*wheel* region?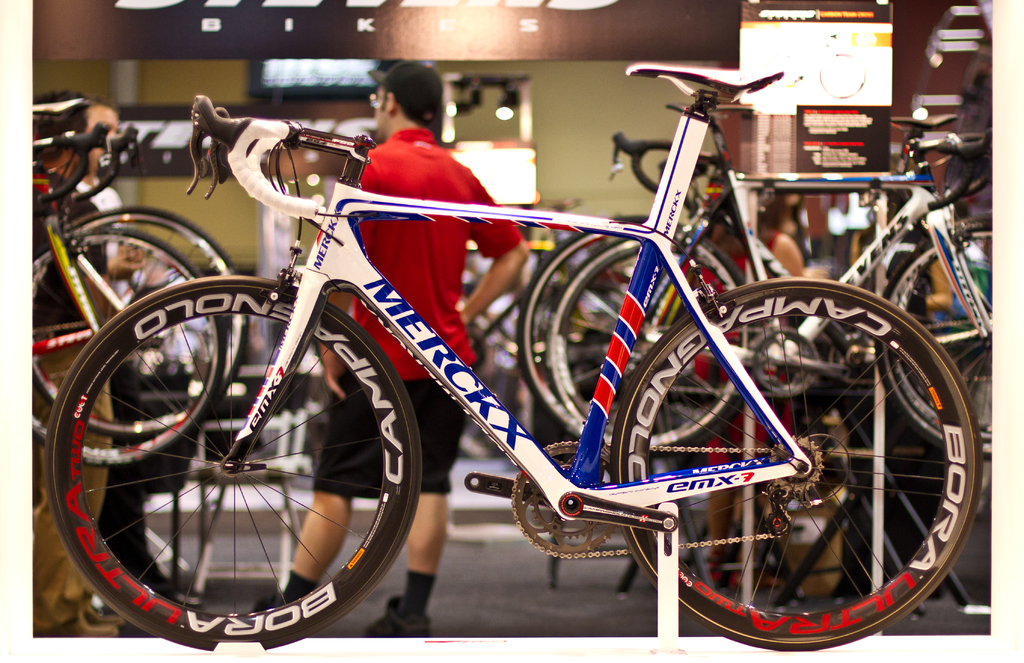
bbox=[605, 287, 976, 631]
